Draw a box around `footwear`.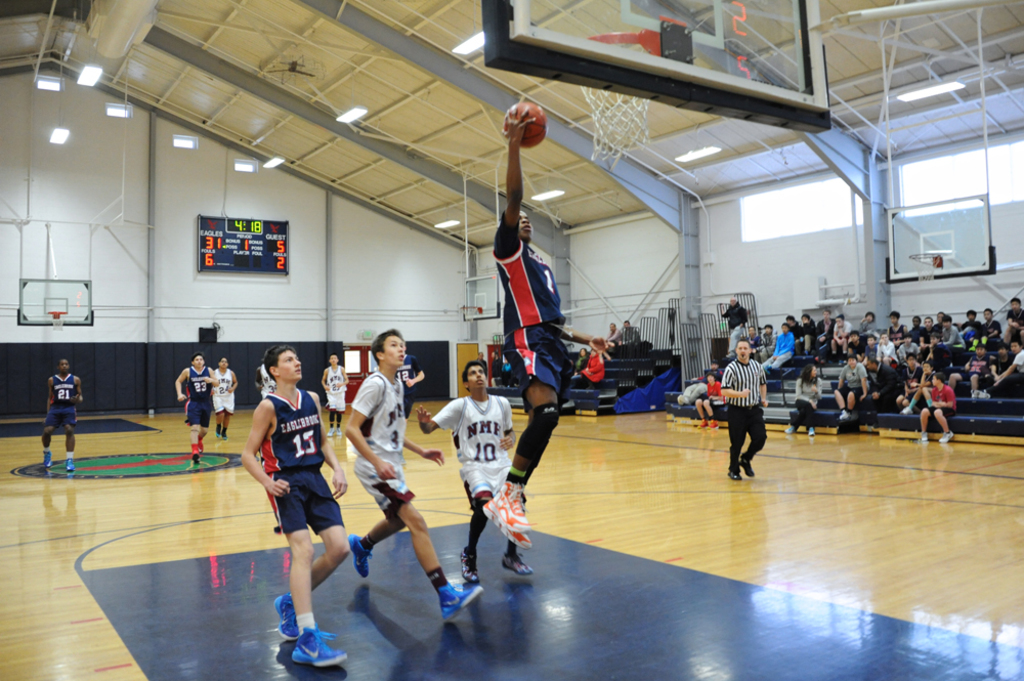
x1=921 y1=430 x2=930 y2=441.
